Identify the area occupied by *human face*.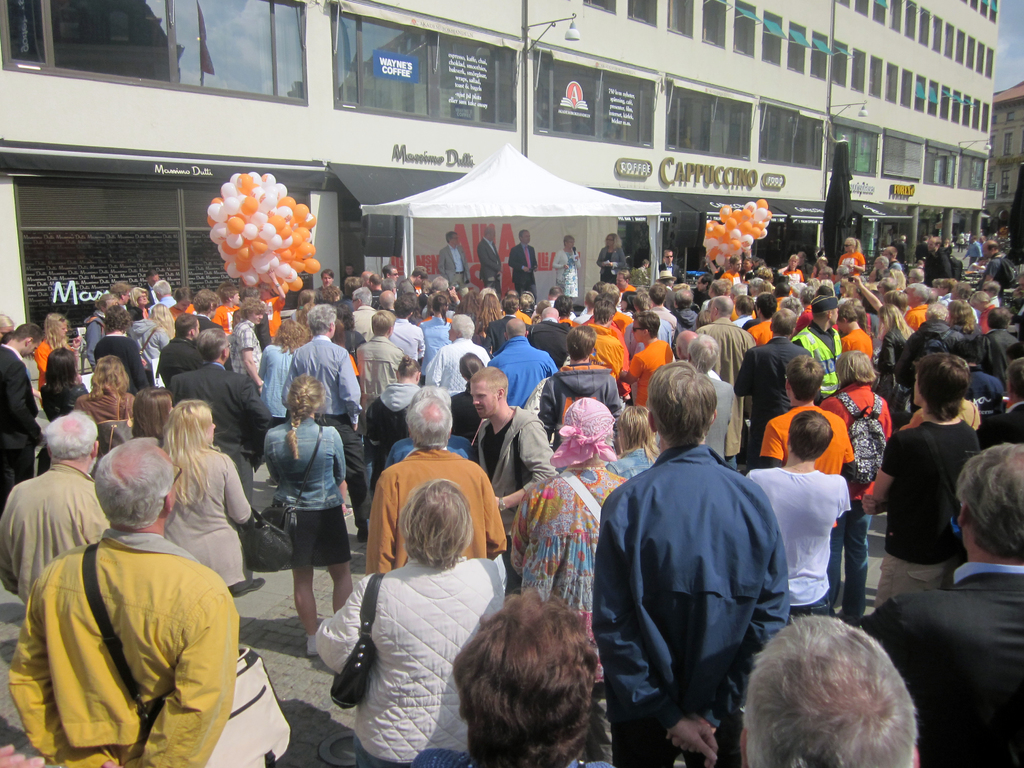
Area: <box>60,323,68,337</box>.
